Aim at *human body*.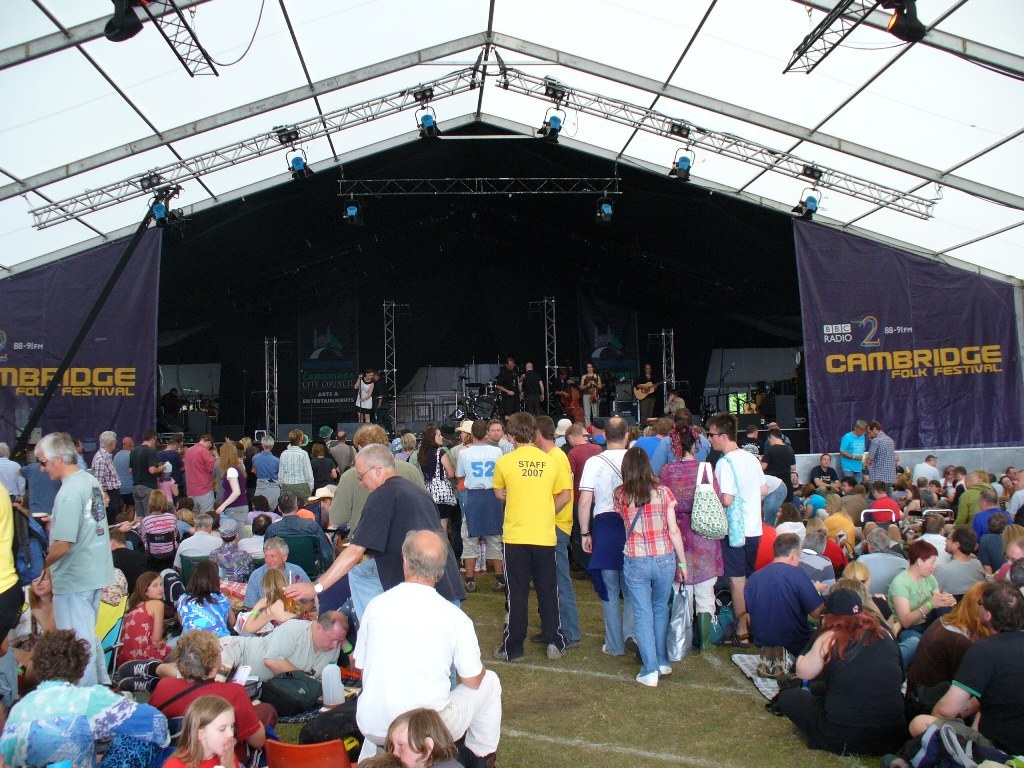
Aimed at (455, 416, 513, 597).
